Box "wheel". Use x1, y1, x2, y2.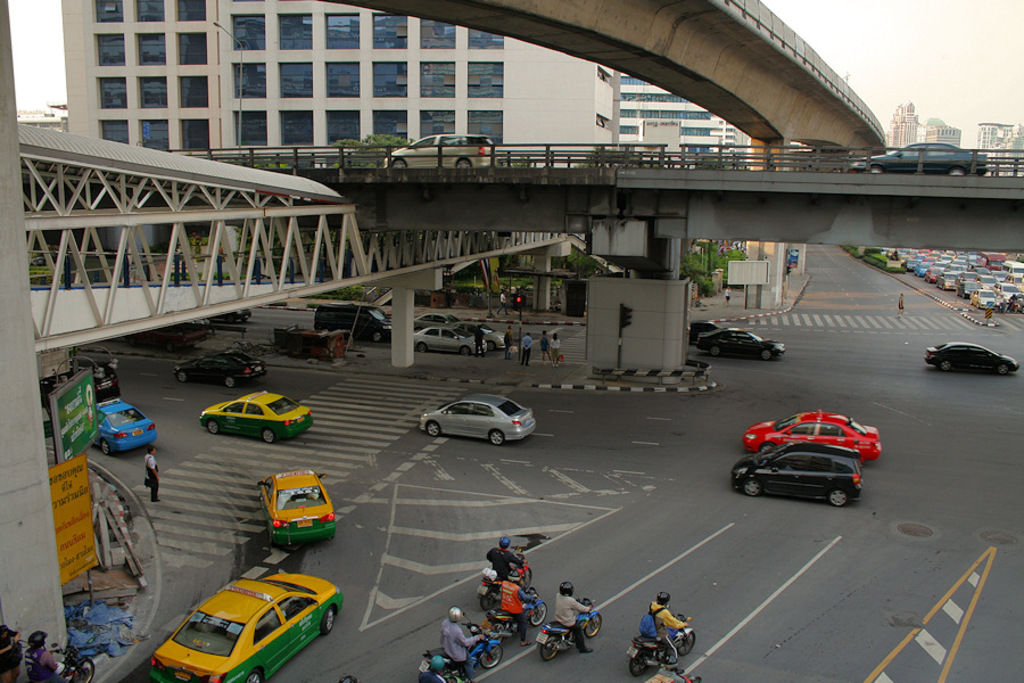
630, 657, 653, 672.
